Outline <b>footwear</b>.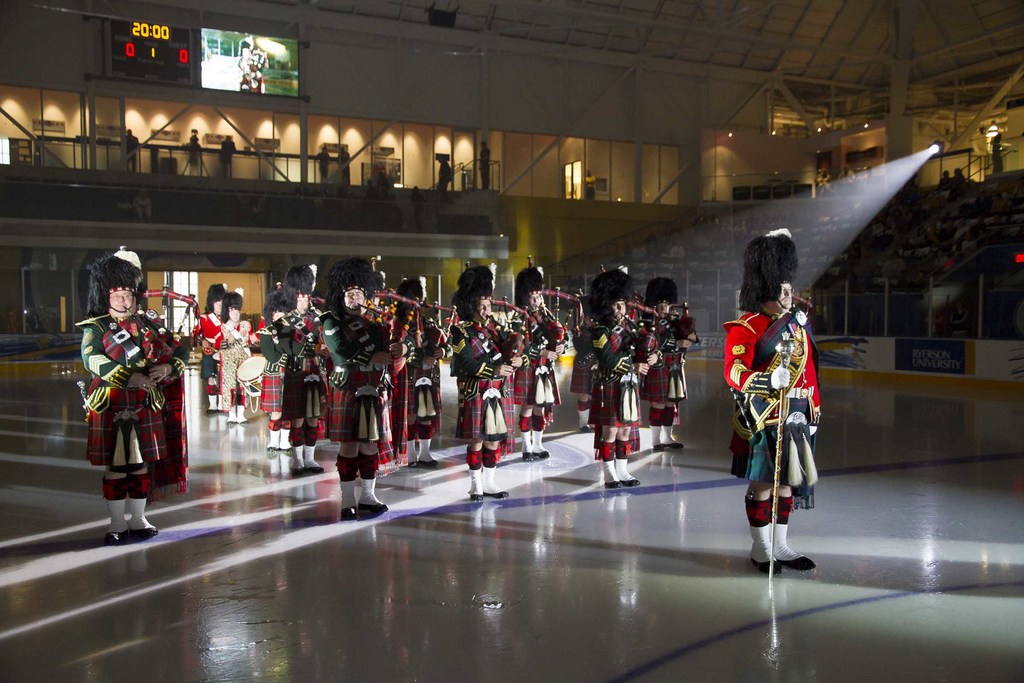
Outline: (753, 551, 780, 582).
